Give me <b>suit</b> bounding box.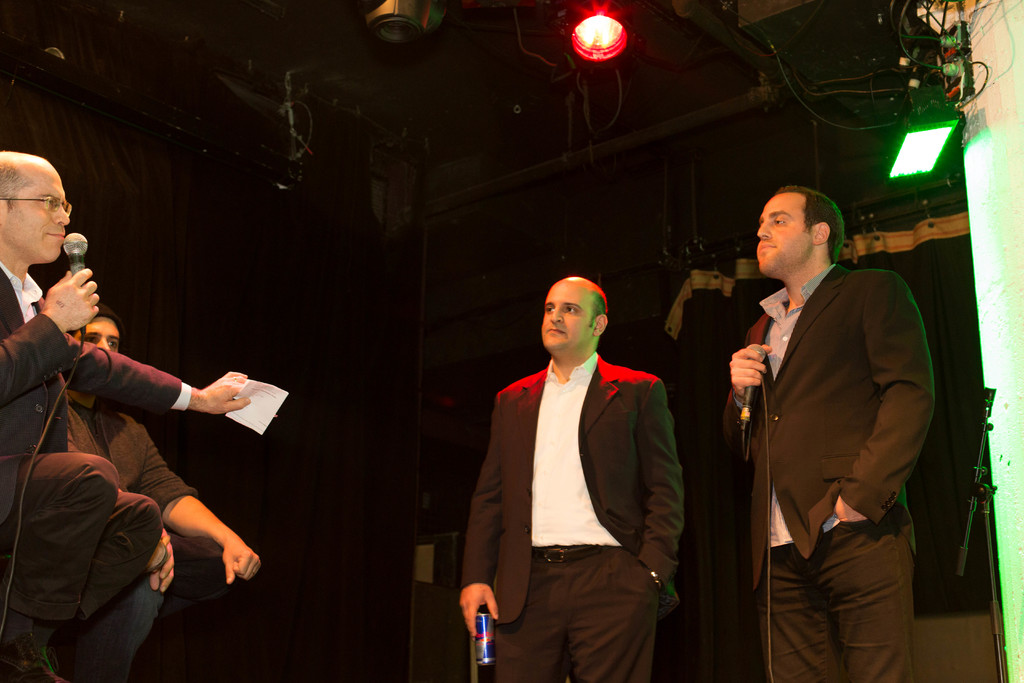
bbox=(701, 217, 925, 663).
